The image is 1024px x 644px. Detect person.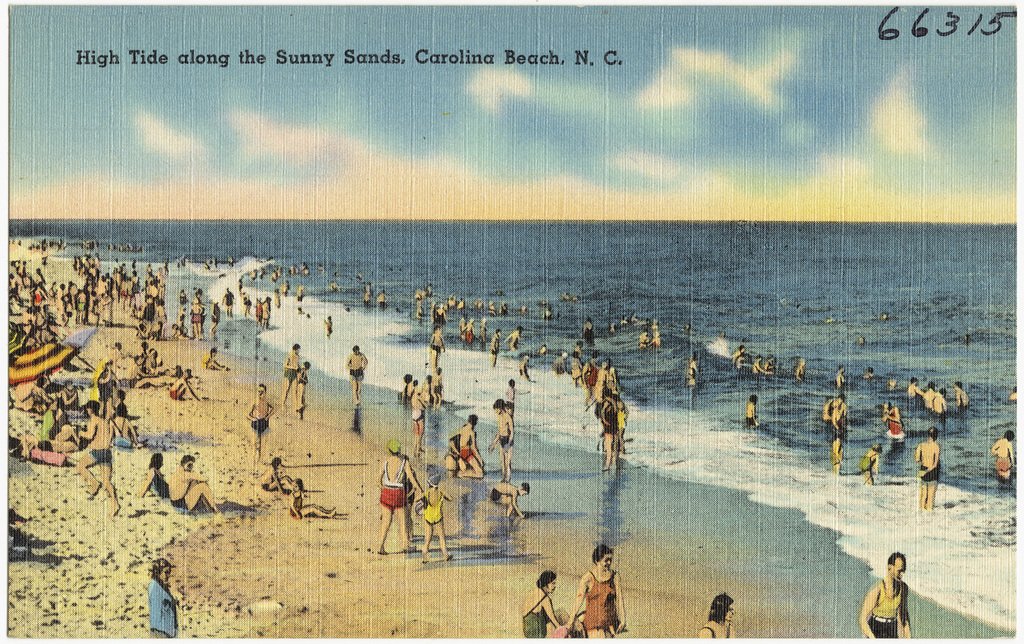
Detection: (left=419, top=286, right=557, bottom=332).
